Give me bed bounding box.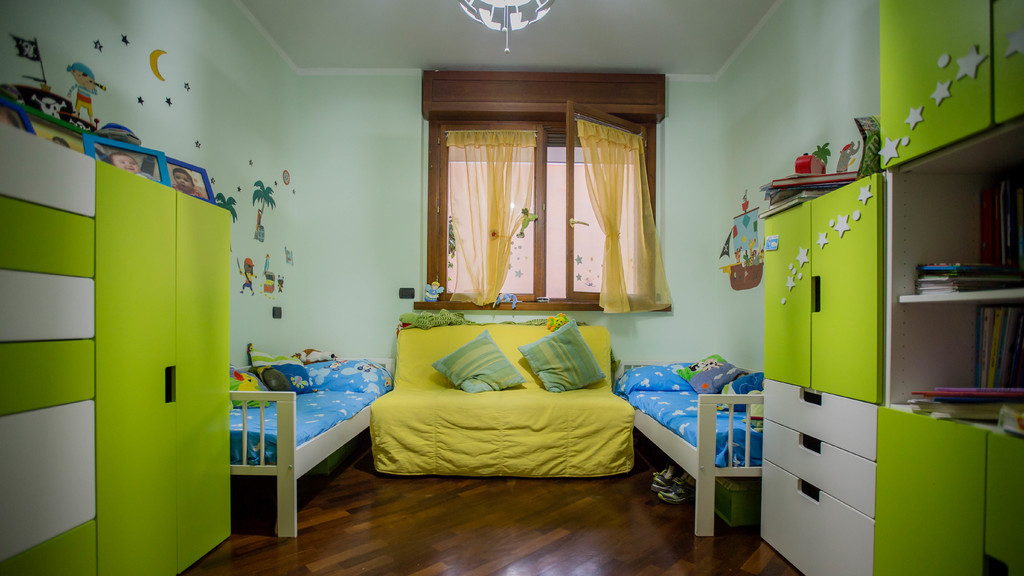
BBox(340, 289, 629, 494).
